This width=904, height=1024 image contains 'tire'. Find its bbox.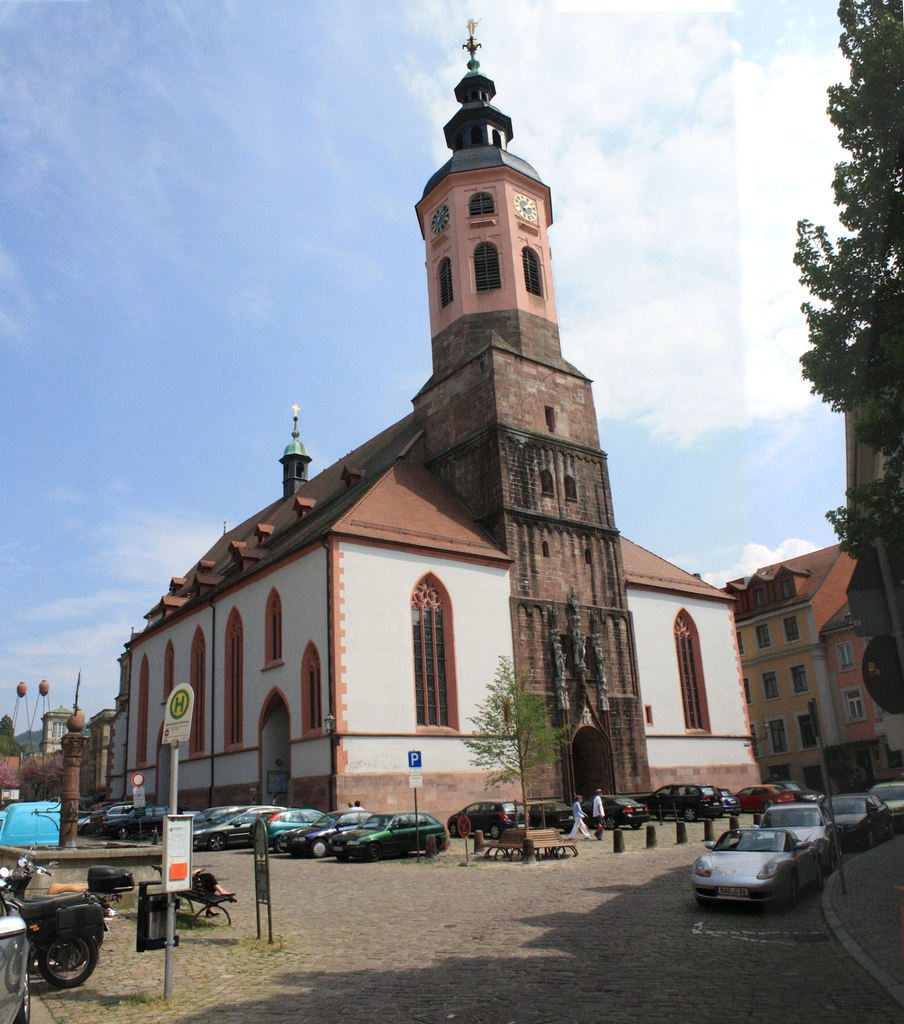
select_region(814, 862, 823, 886).
